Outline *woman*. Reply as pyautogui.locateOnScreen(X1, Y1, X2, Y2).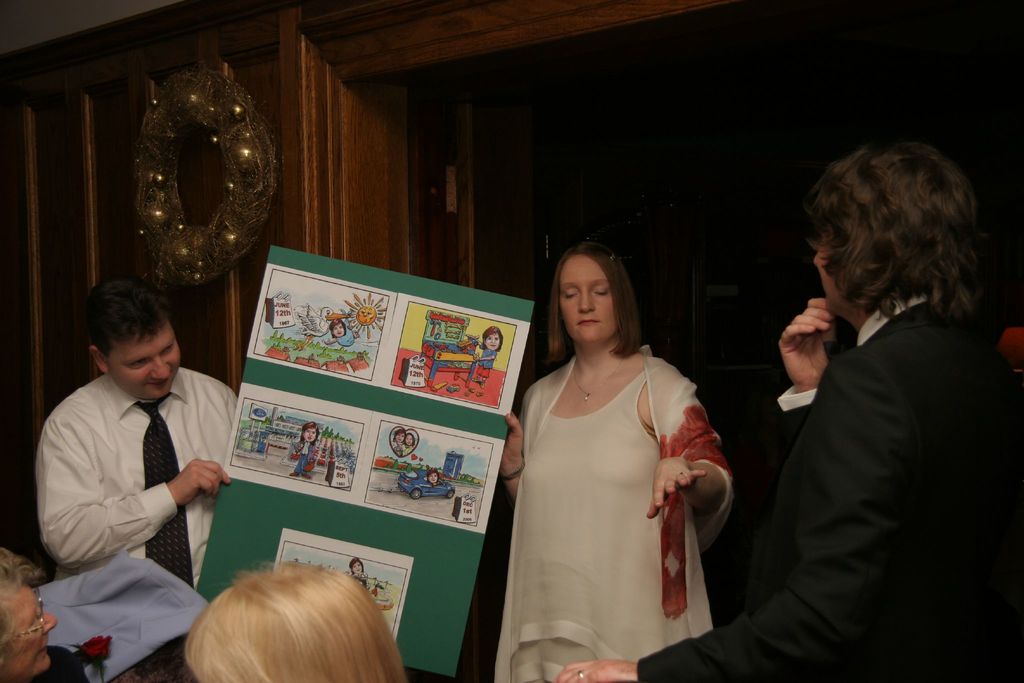
pyautogui.locateOnScreen(387, 431, 400, 455).
